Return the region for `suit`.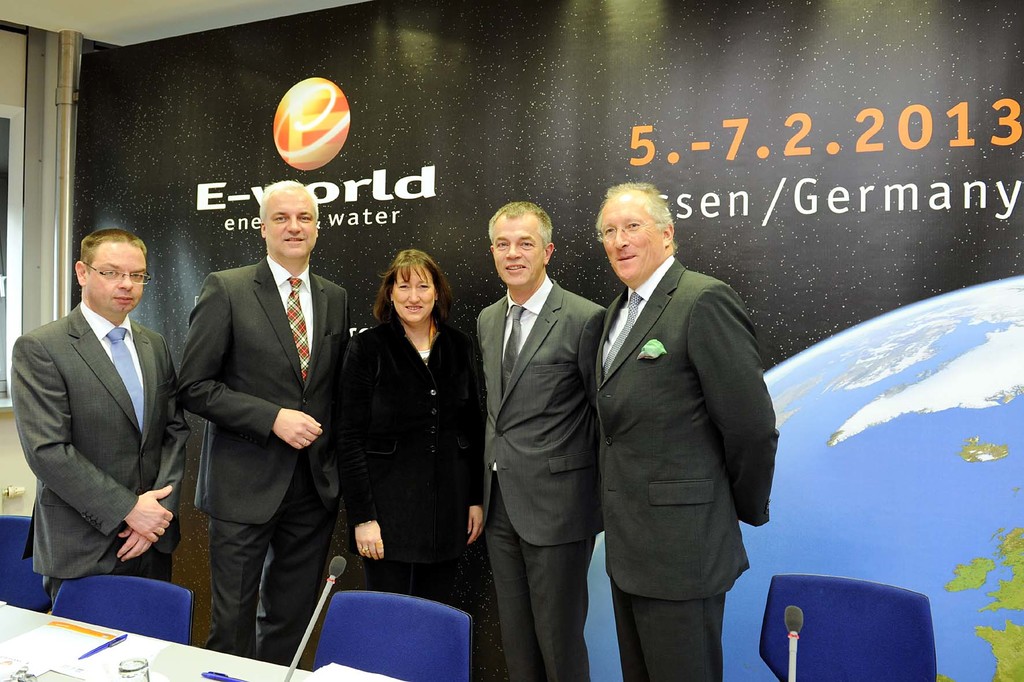
(left=8, top=303, right=191, bottom=617).
